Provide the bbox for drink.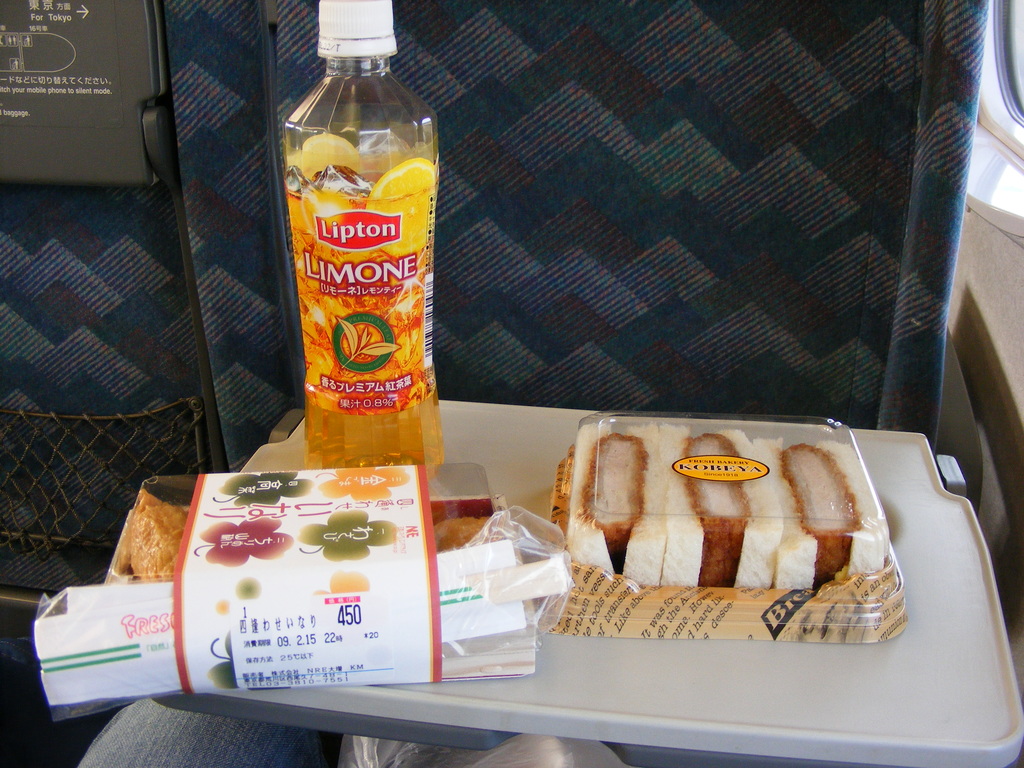
left=283, top=0, right=447, bottom=478.
